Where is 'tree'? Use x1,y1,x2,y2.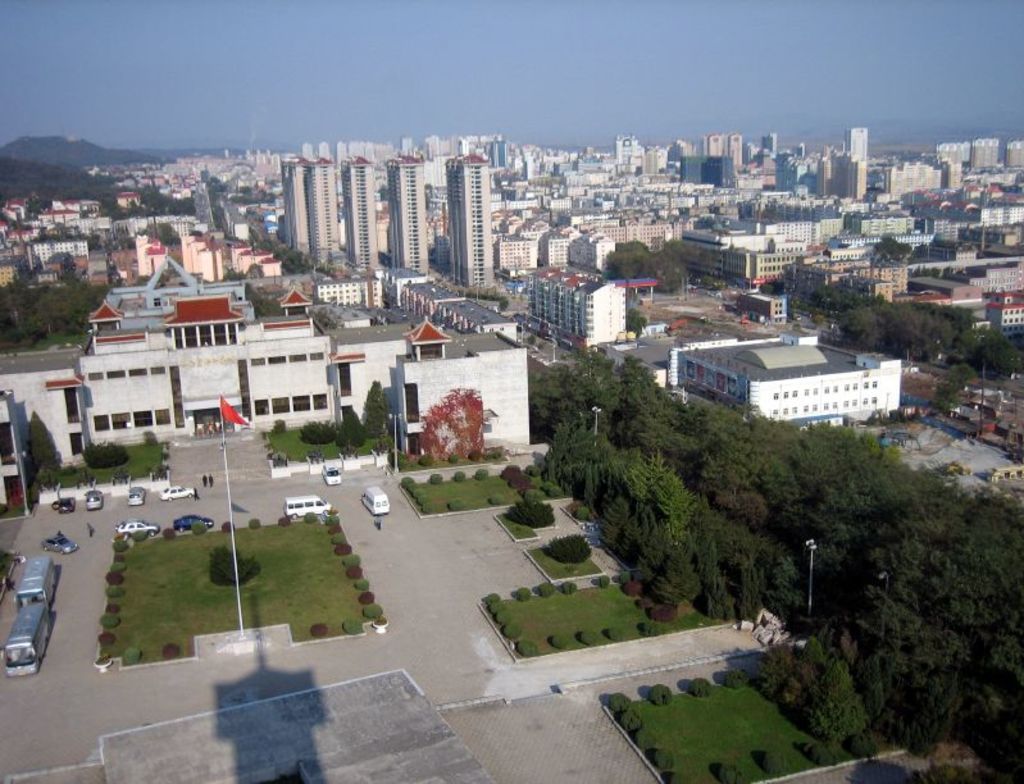
888,301,950,355.
